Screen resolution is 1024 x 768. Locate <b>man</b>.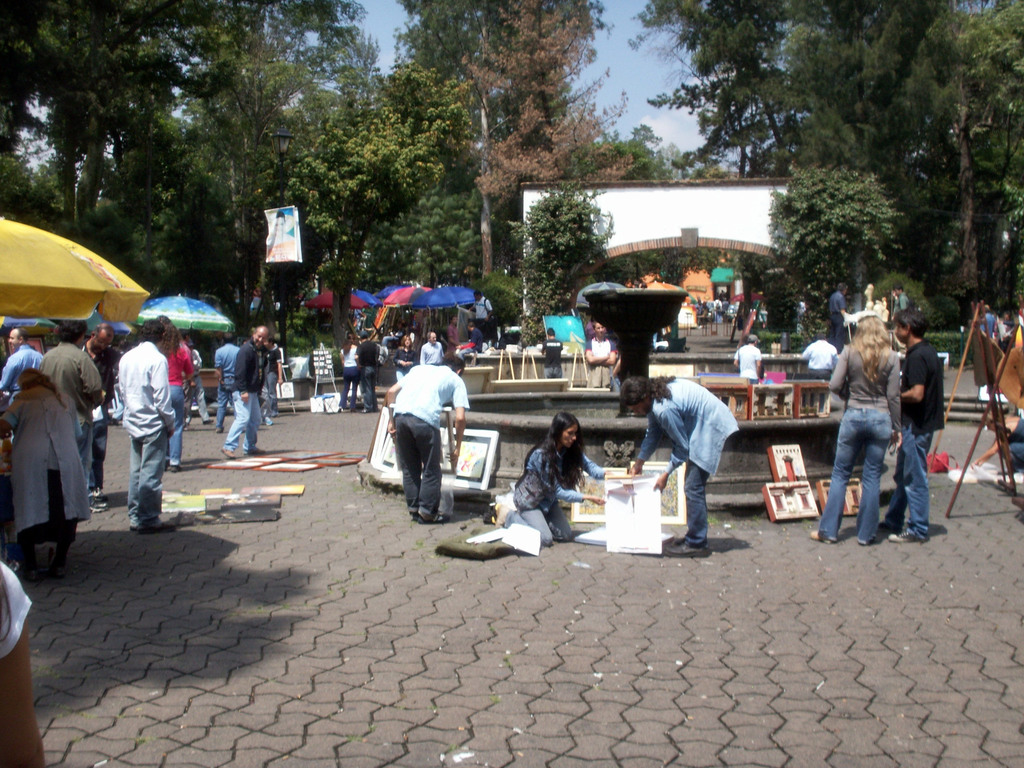
471 291 495 327.
